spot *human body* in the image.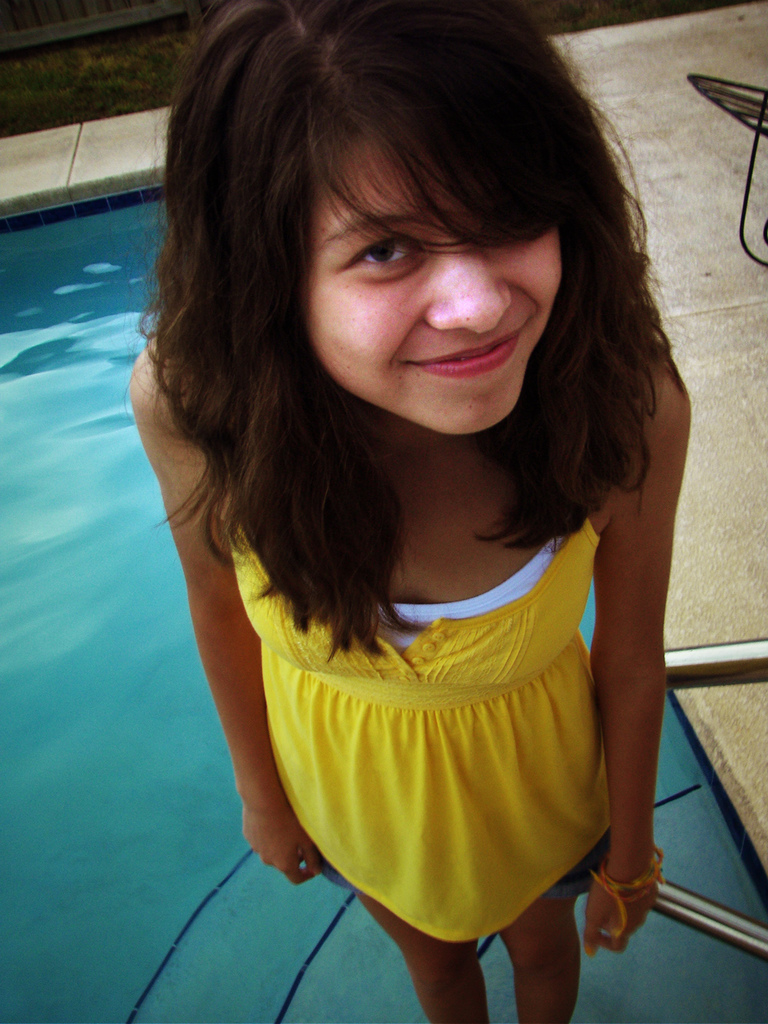
*human body* found at (102, 76, 732, 993).
